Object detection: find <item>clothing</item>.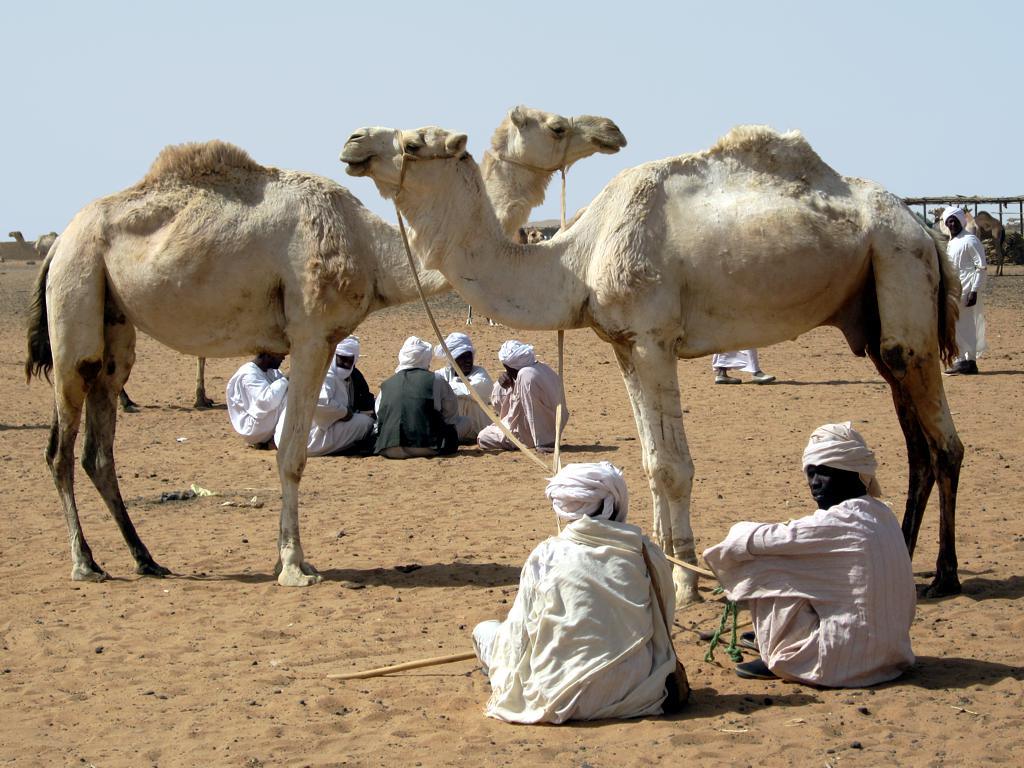
detection(435, 361, 508, 446).
